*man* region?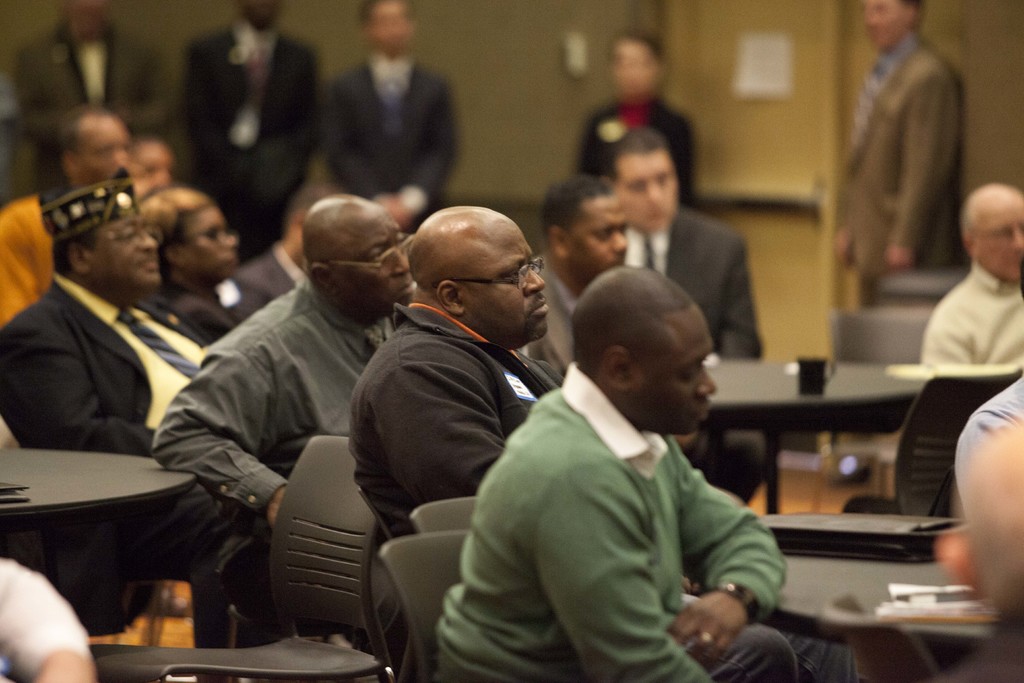
box=[12, 0, 174, 180]
